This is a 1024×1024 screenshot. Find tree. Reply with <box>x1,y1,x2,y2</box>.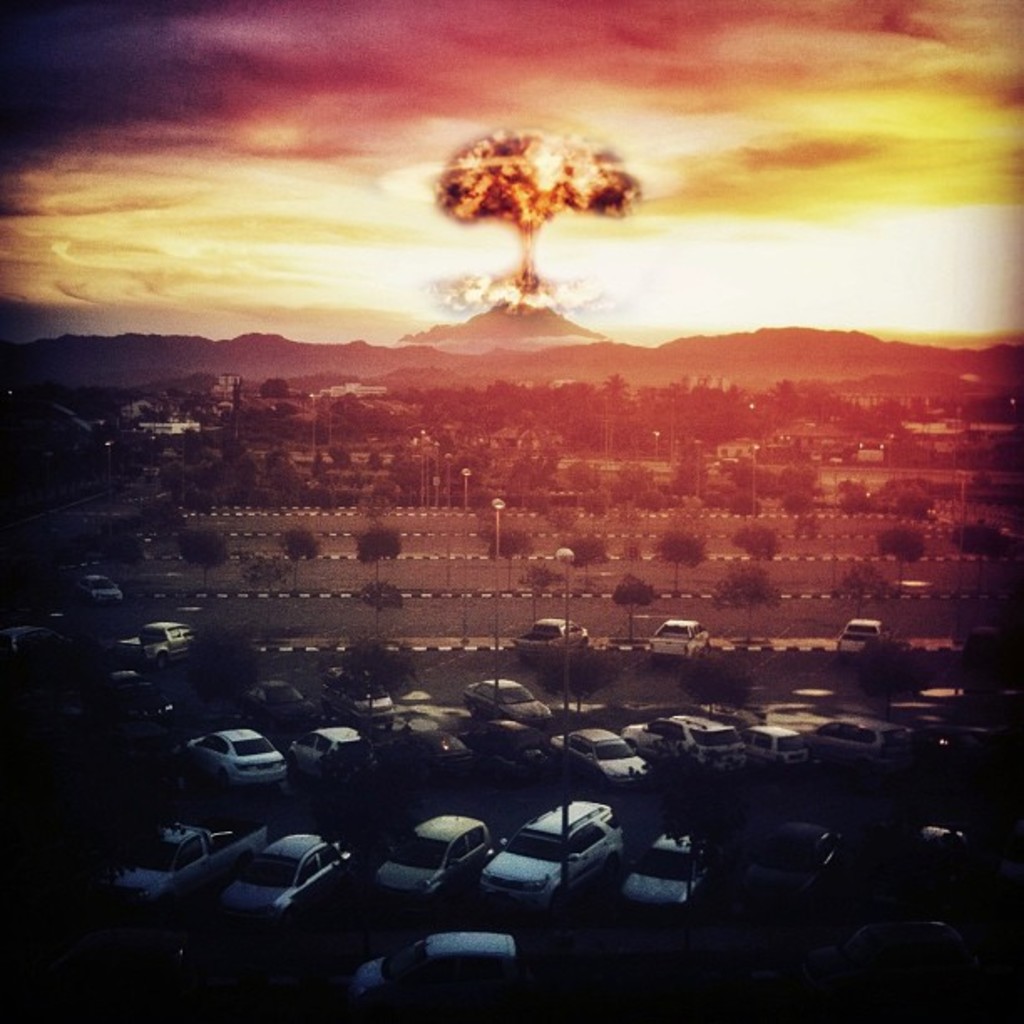
<box>519,561,564,597</box>.
